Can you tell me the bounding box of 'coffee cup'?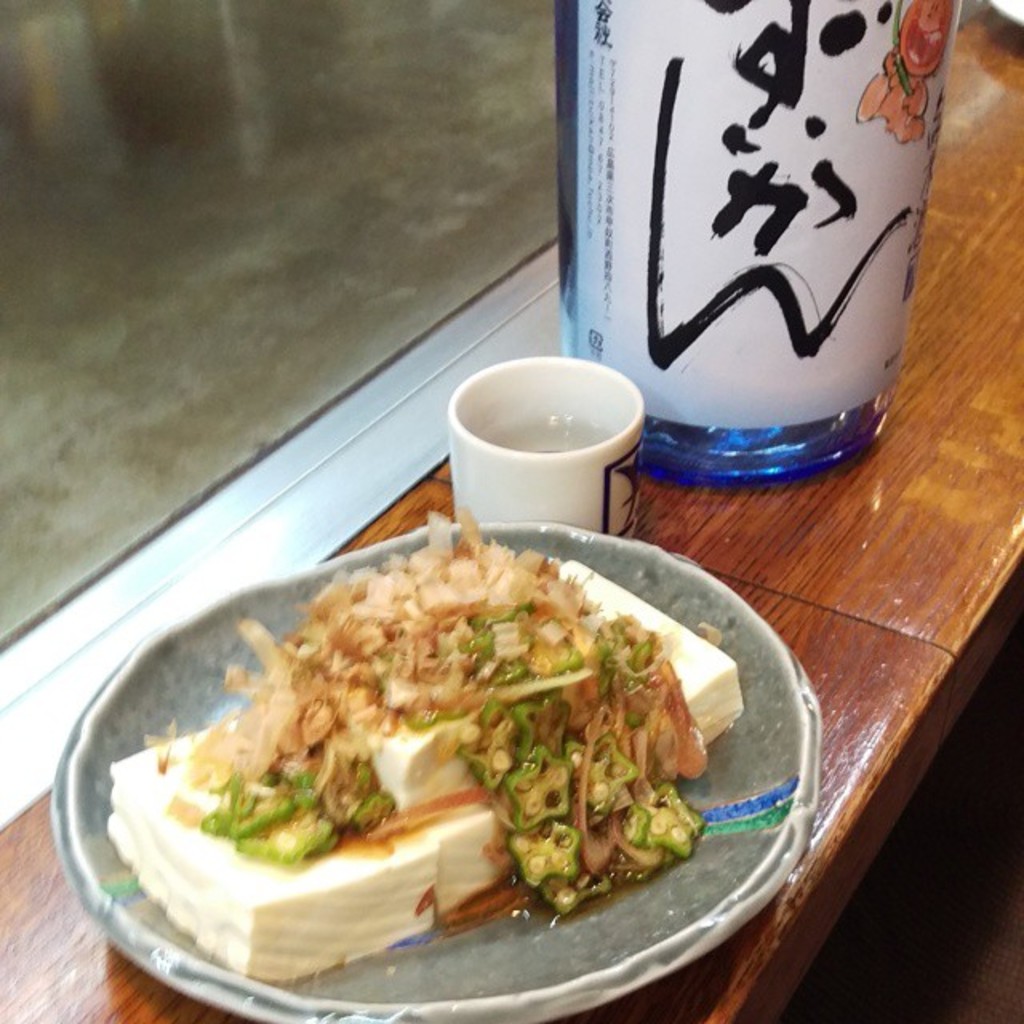
<box>448,357,645,541</box>.
